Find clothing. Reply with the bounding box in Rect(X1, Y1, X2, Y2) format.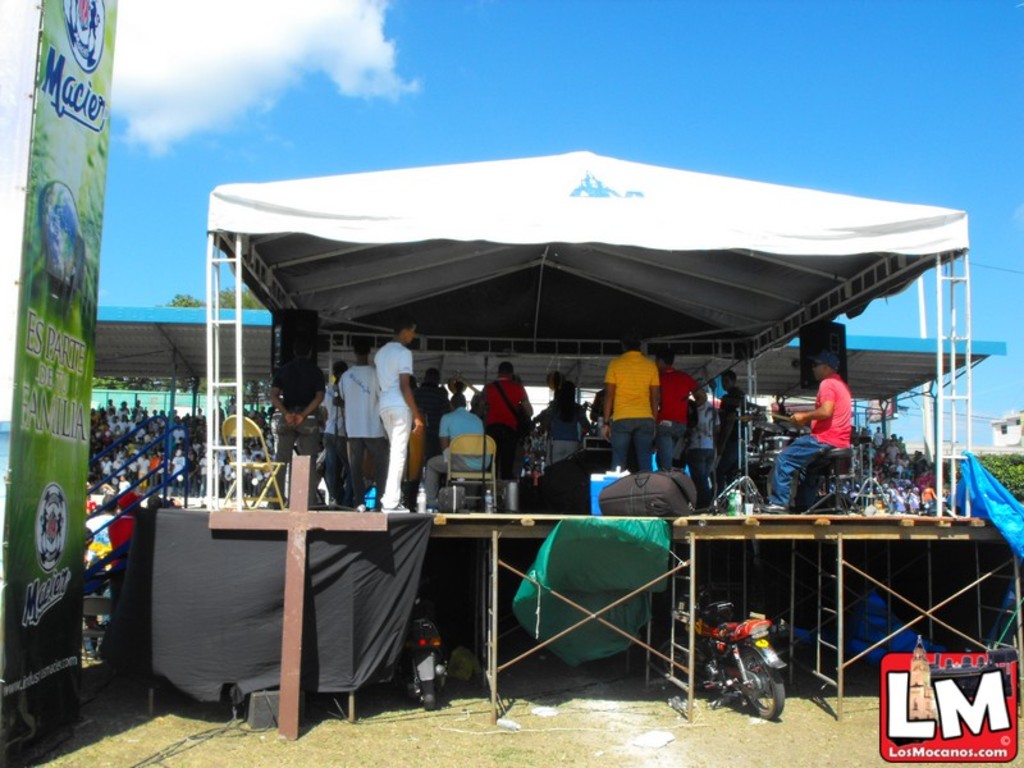
Rect(314, 385, 349, 495).
